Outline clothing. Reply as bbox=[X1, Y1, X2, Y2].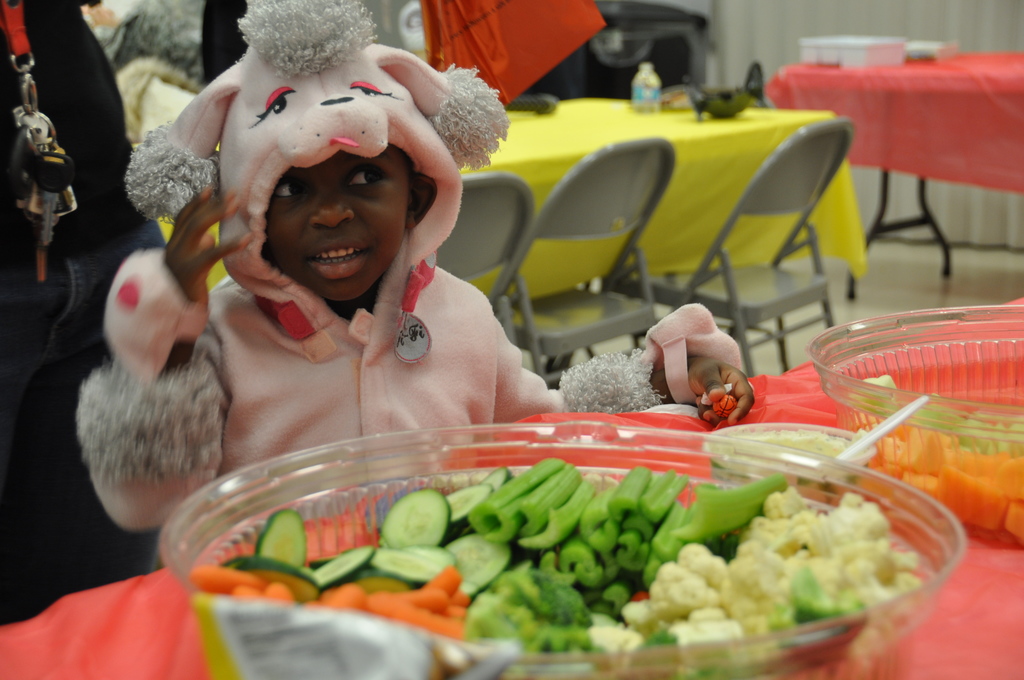
bbox=[86, 79, 658, 547].
